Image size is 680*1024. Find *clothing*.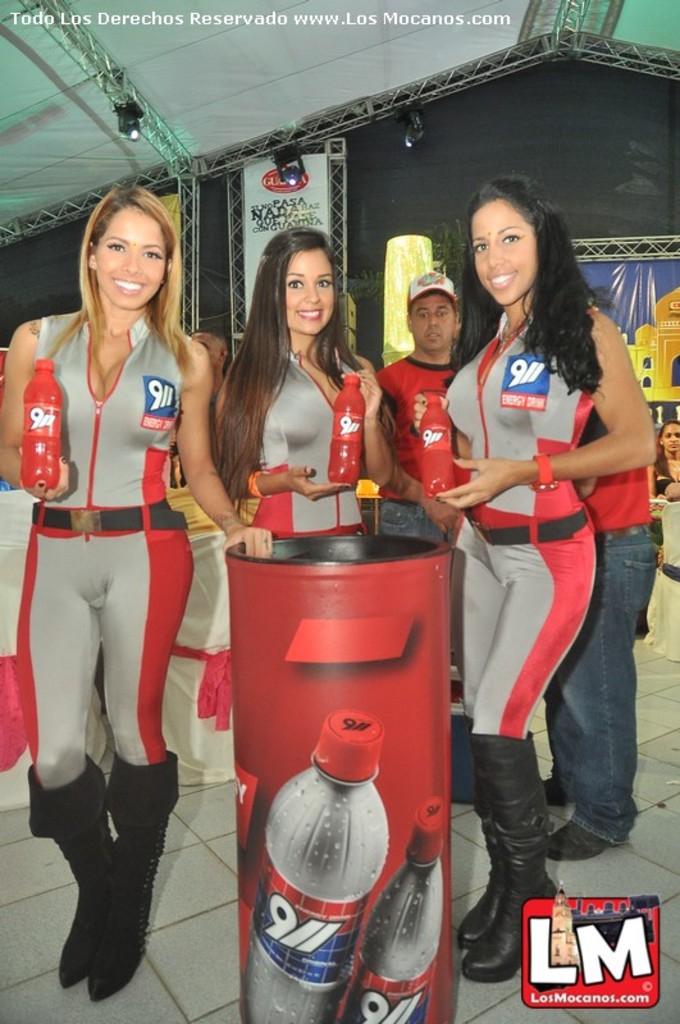
bbox(10, 276, 206, 805).
